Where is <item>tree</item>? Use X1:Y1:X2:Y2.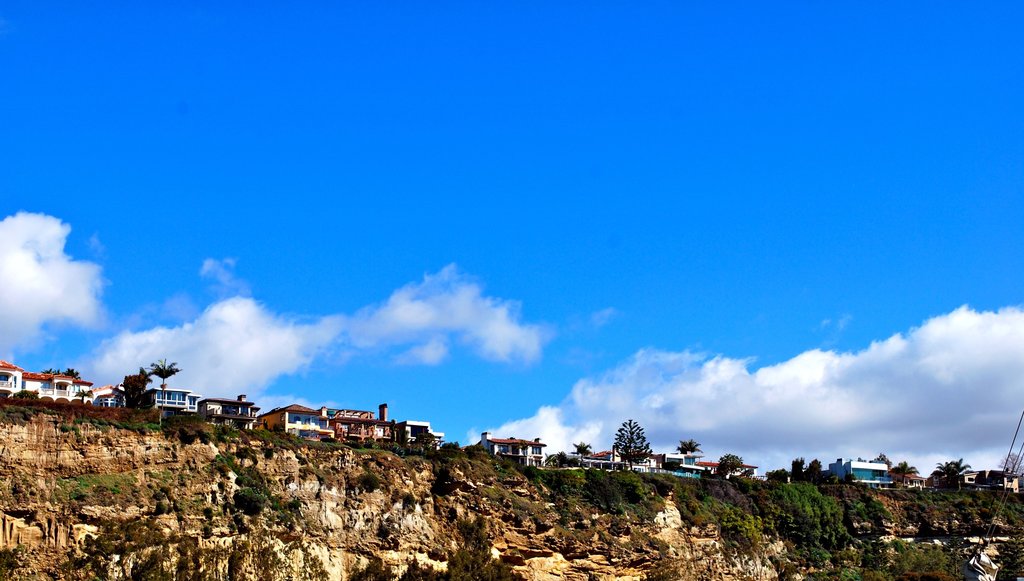
144:354:185:390.
